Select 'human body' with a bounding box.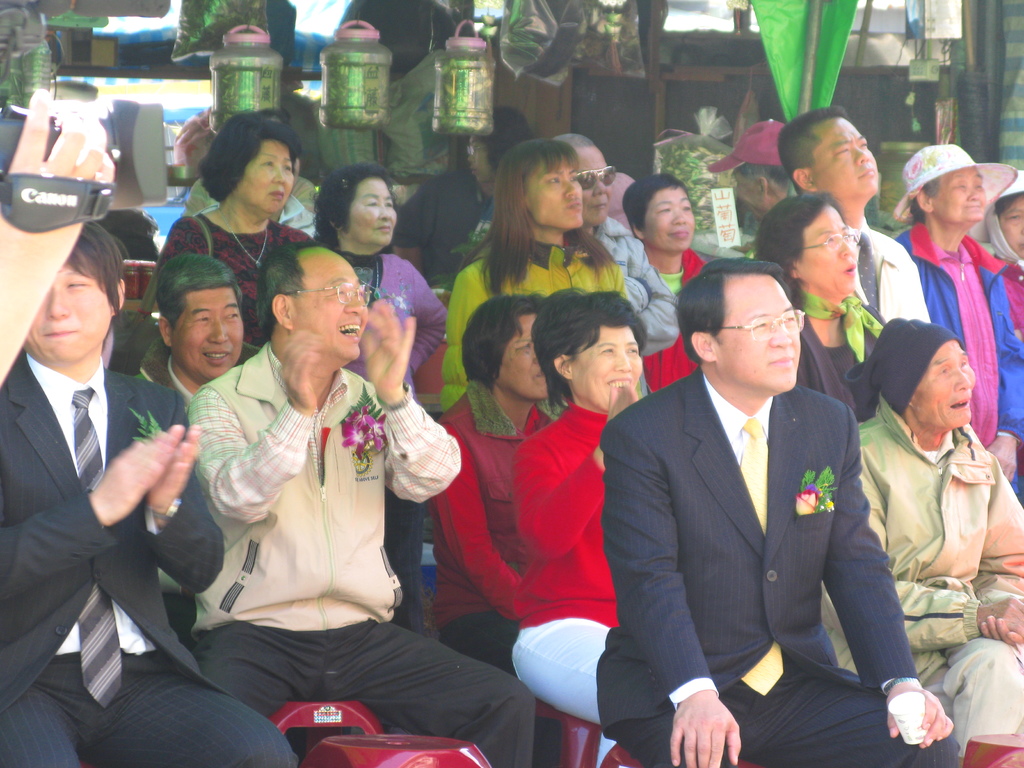
crop(0, 216, 301, 767).
